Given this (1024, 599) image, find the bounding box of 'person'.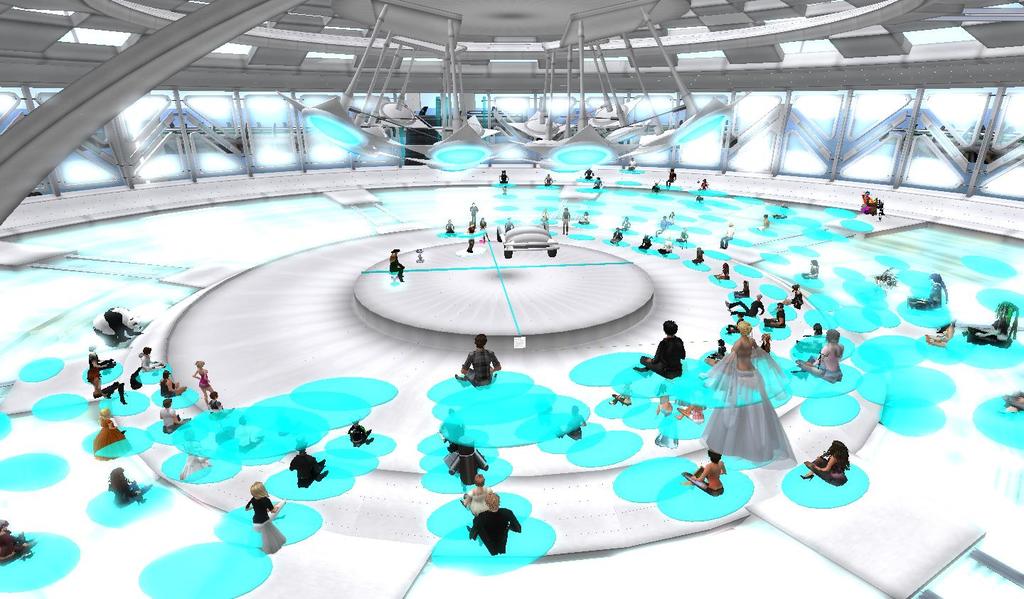
{"x1": 449, "y1": 444, "x2": 491, "y2": 494}.
